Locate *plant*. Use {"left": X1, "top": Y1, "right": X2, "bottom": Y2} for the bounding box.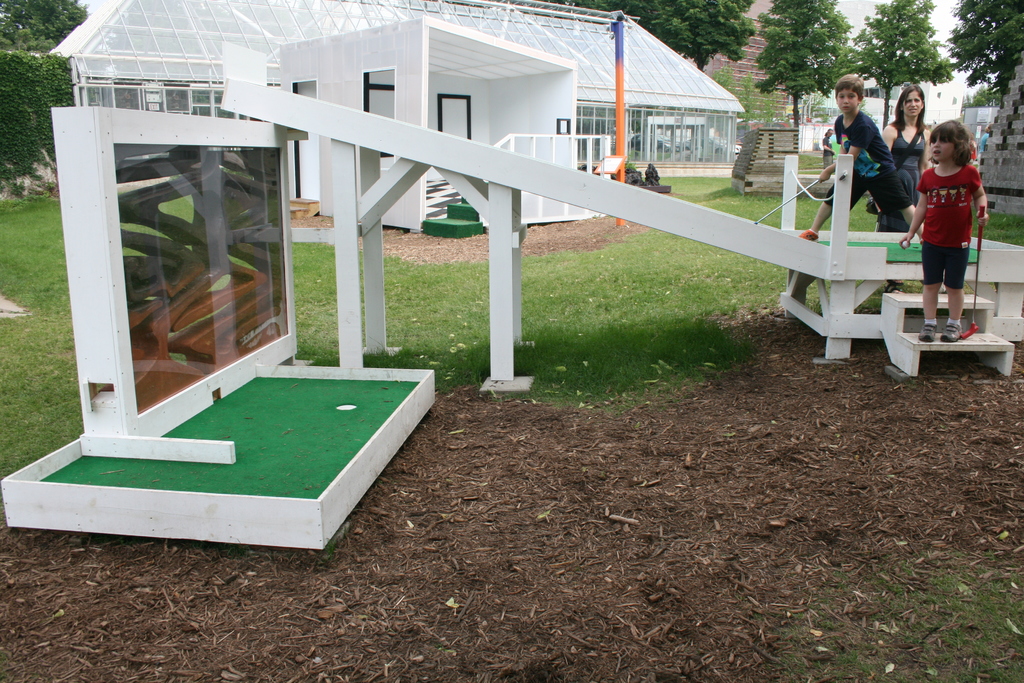
{"left": 1, "top": 56, "right": 71, "bottom": 192}.
